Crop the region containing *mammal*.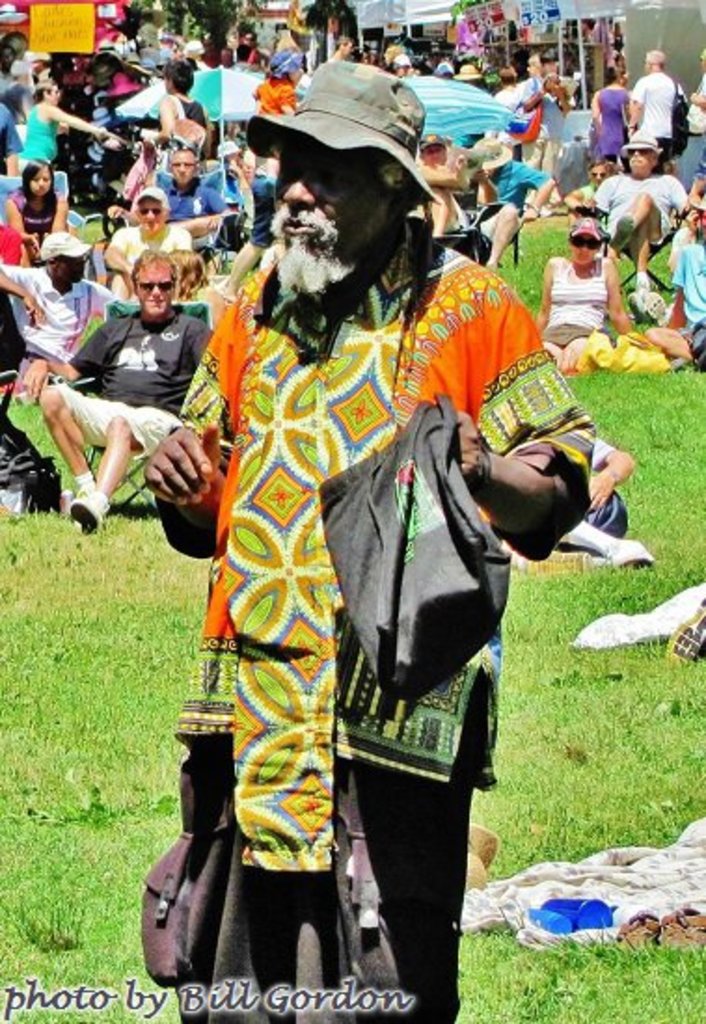
Crop region: crop(235, 30, 270, 71).
